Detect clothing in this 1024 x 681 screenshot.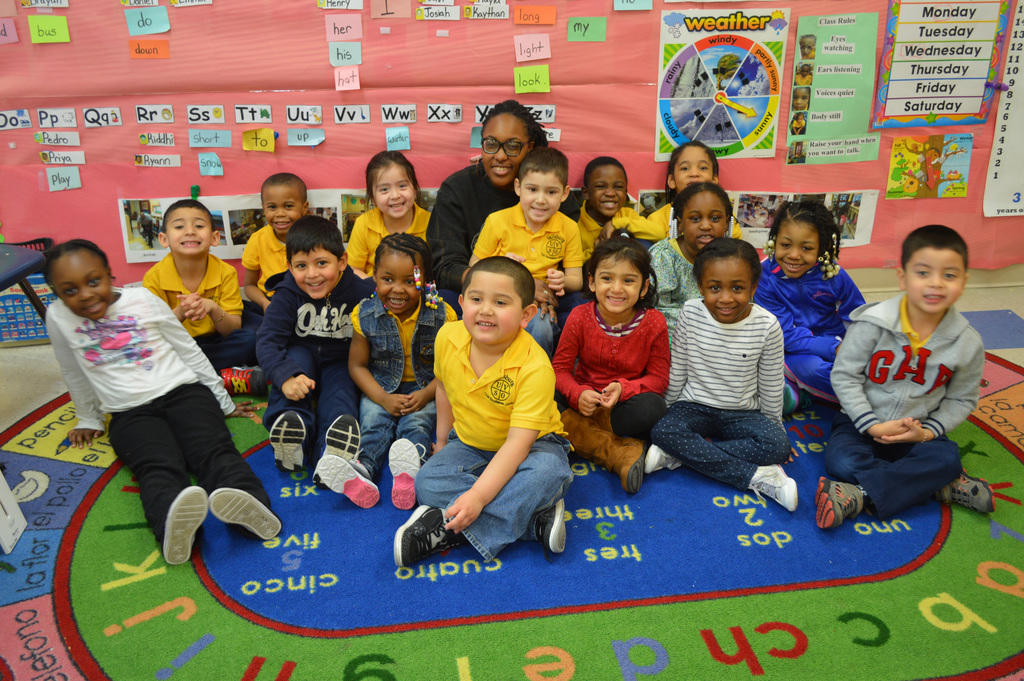
Detection: x1=256 y1=264 x2=366 y2=456.
